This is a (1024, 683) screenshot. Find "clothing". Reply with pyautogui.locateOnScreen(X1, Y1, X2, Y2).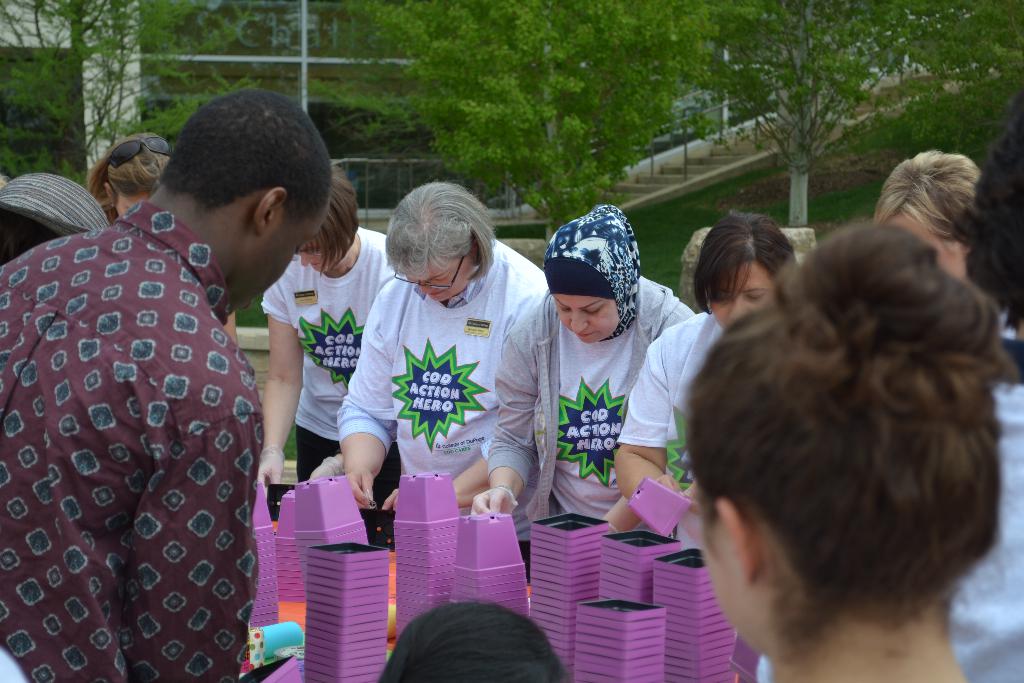
pyautogui.locateOnScreen(15, 169, 296, 678).
